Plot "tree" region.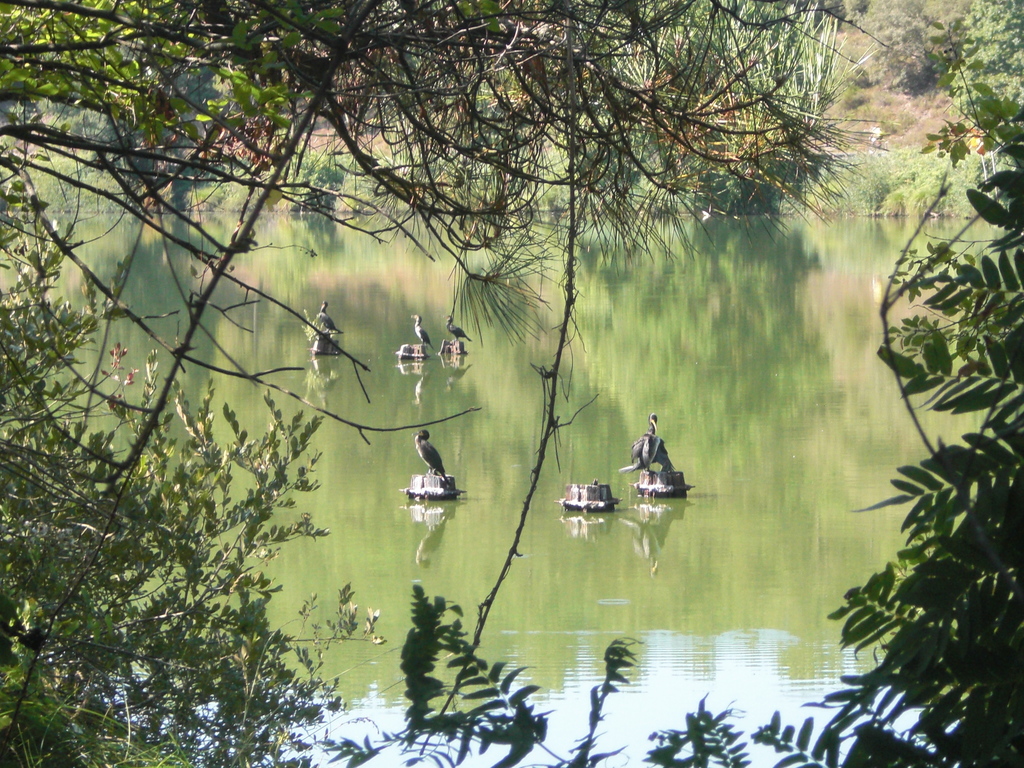
Plotted at locate(946, 0, 1023, 111).
